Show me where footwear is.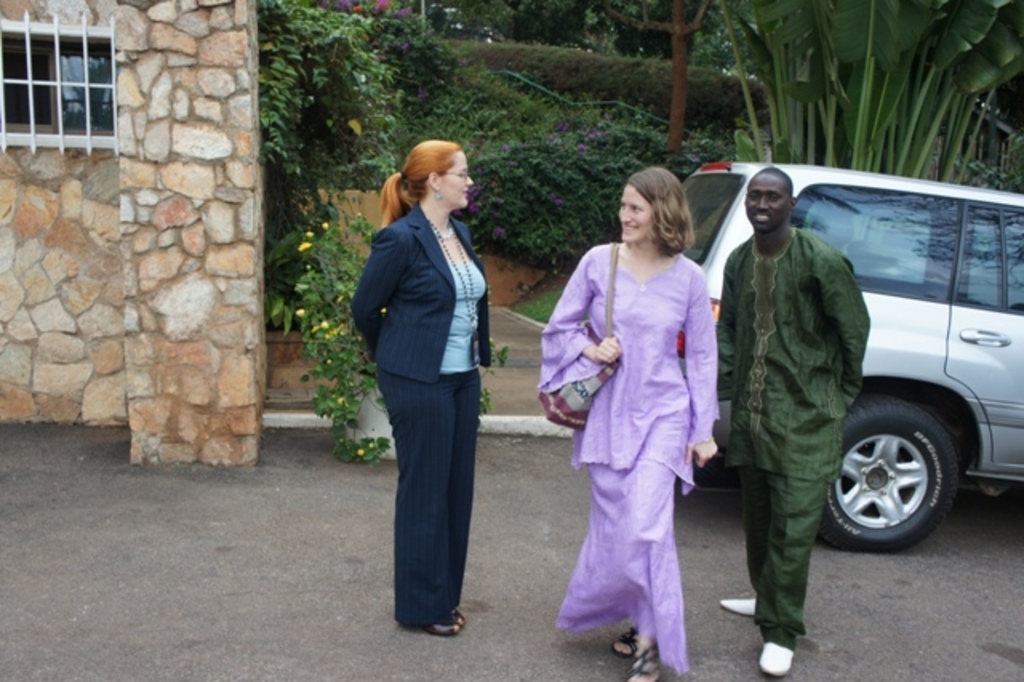
footwear is at l=757, t=642, r=794, b=677.
